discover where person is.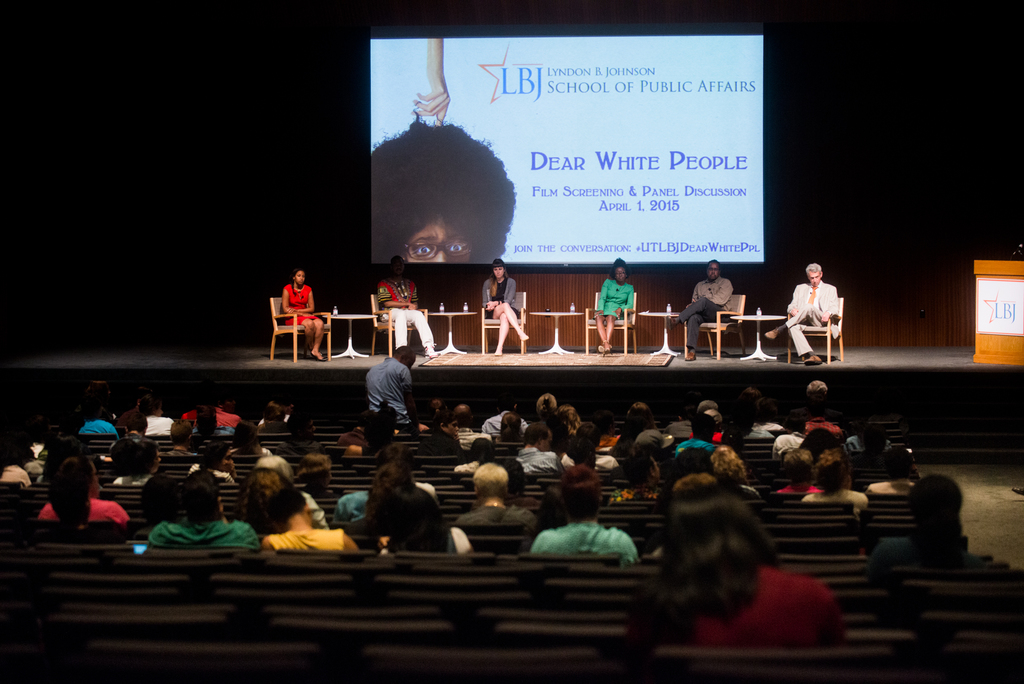
Discovered at (x1=266, y1=257, x2=328, y2=357).
